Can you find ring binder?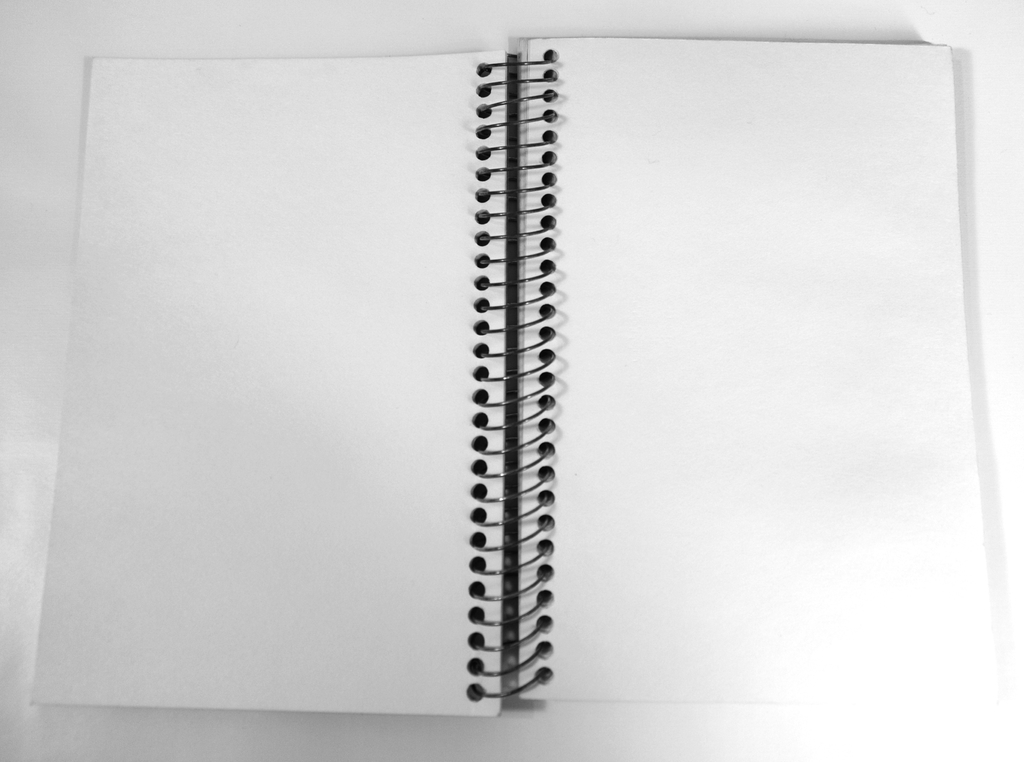
Yes, bounding box: rect(28, 44, 1005, 718).
